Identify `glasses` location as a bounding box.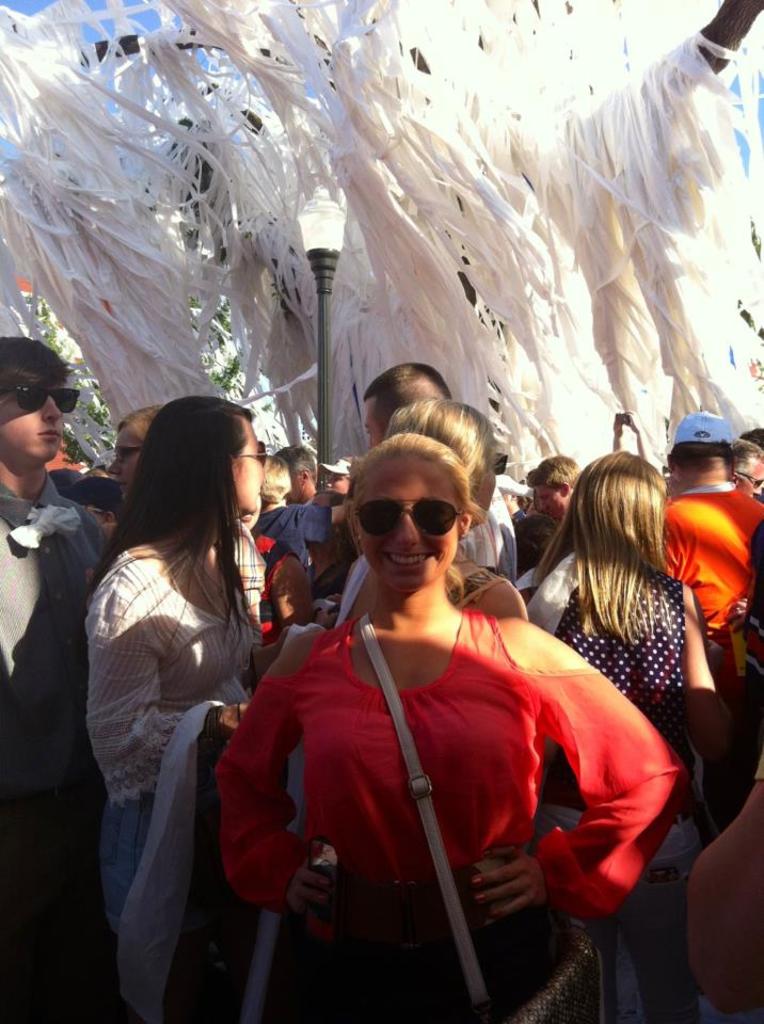
bbox=(353, 499, 465, 541).
